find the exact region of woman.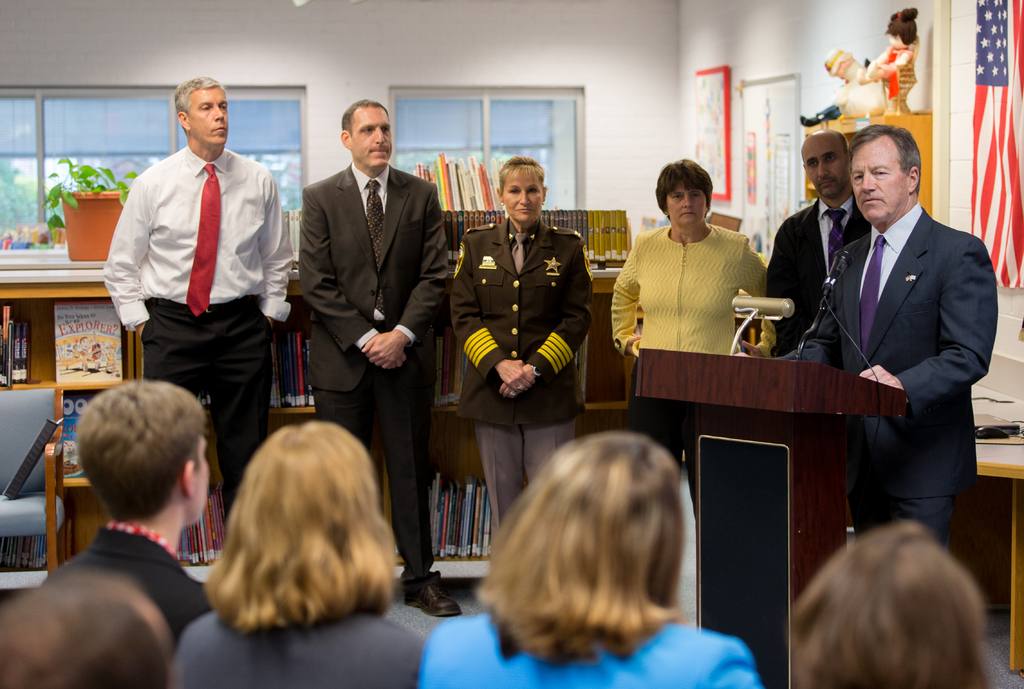
Exact region: bbox(788, 523, 991, 688).
